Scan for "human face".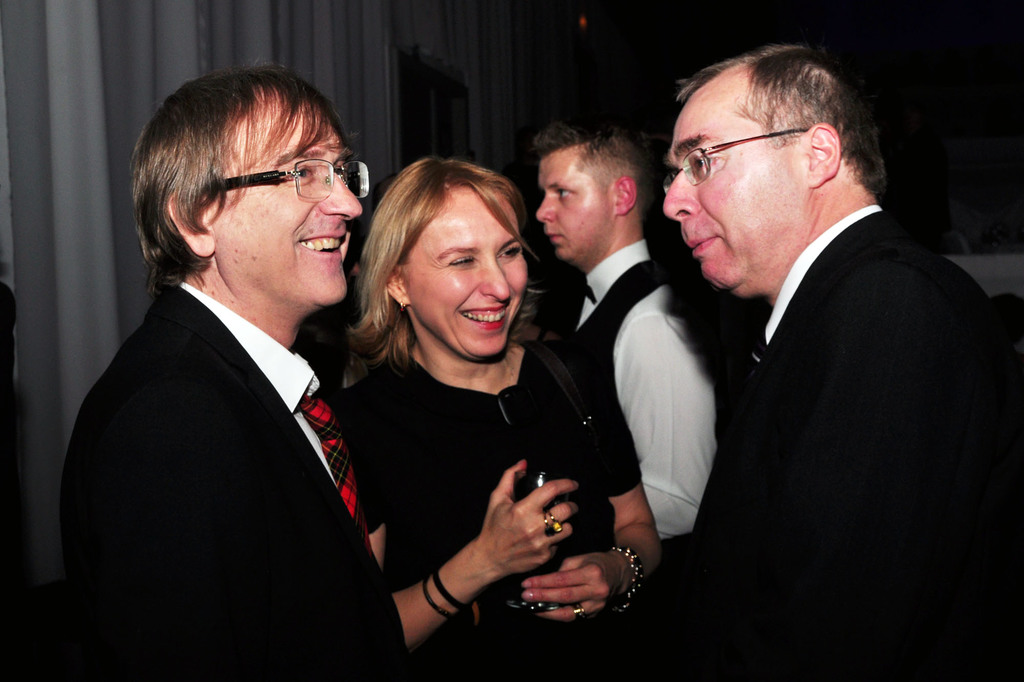
Scan result: select_region(408, 189, 529, 361).
